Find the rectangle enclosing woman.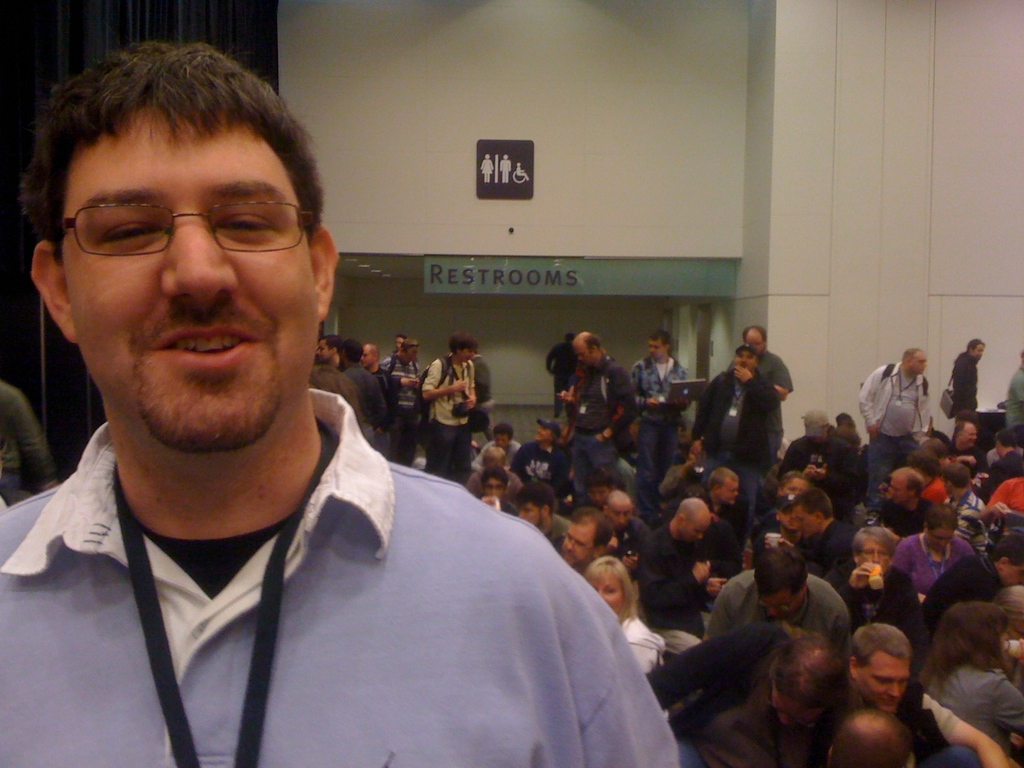
<box>571,552,665,683</box>.
